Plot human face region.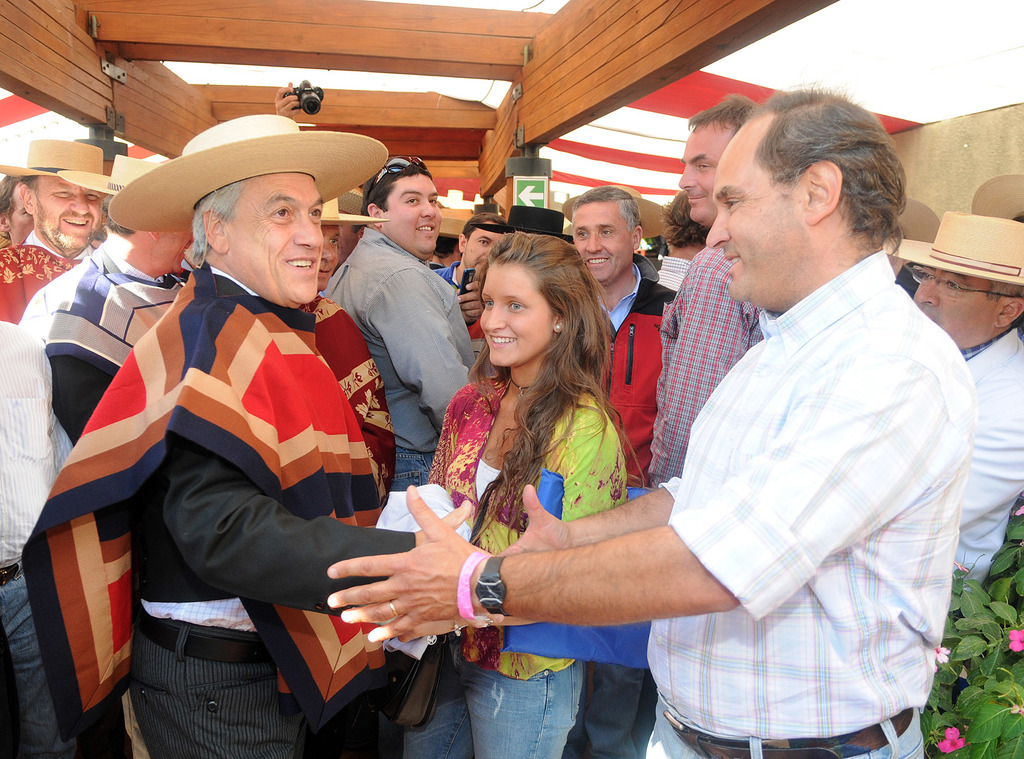
Plotted at Rect(679, 127, 734, 225).
